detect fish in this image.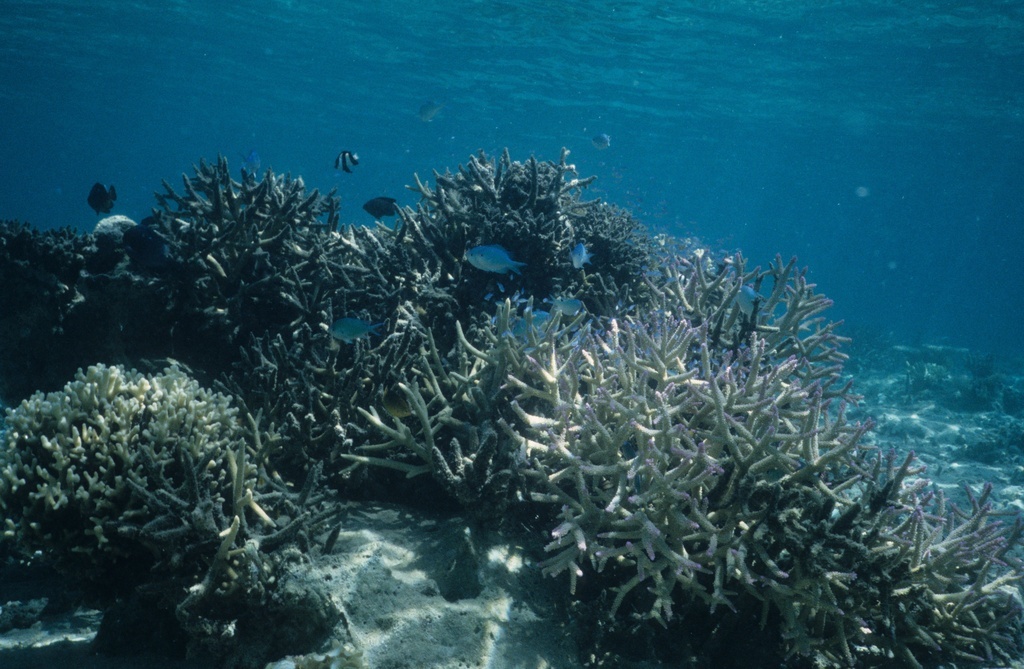
Detection: [x1=326, y1=317, x2=379, y2=342].
